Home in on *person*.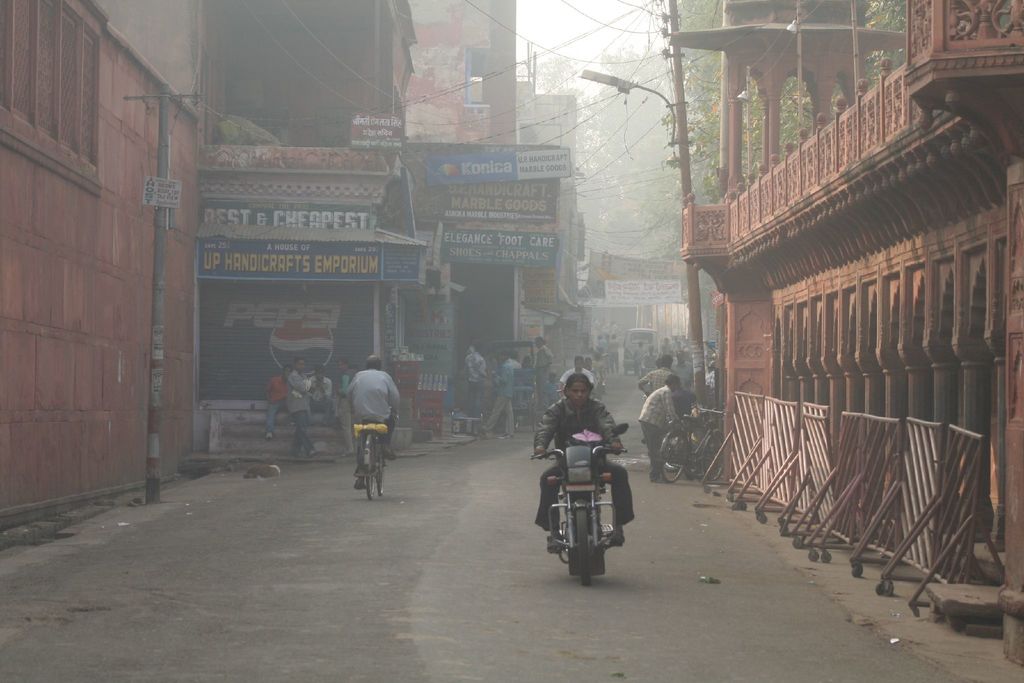
Homed in at [463,342,485,420].
